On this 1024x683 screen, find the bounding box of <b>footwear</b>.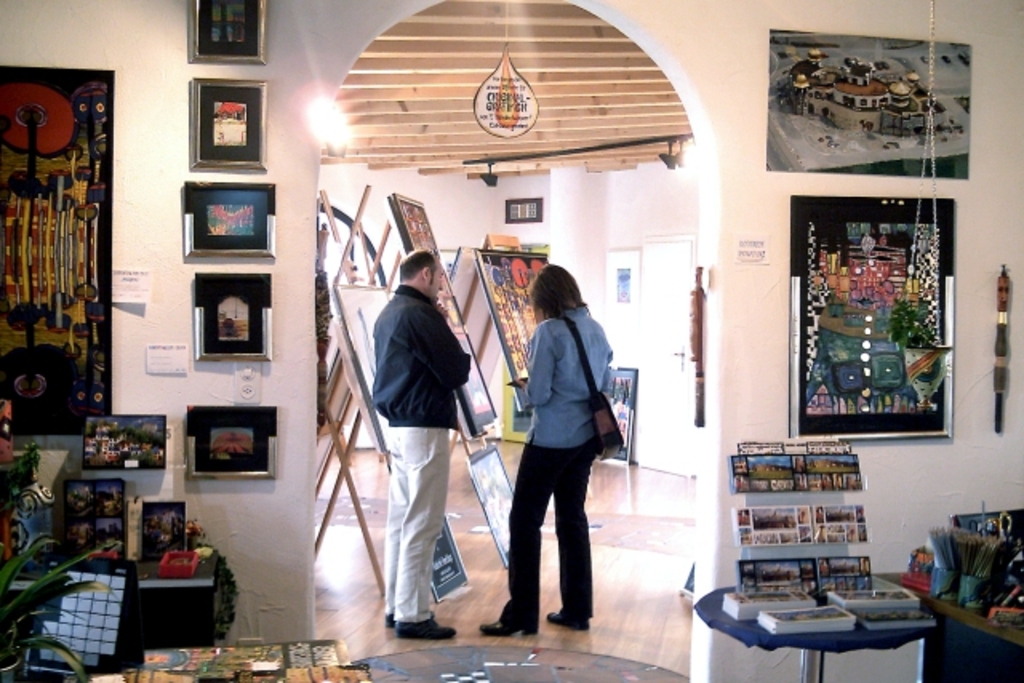
Bounding box: box=[381, 609, 398, 632].
